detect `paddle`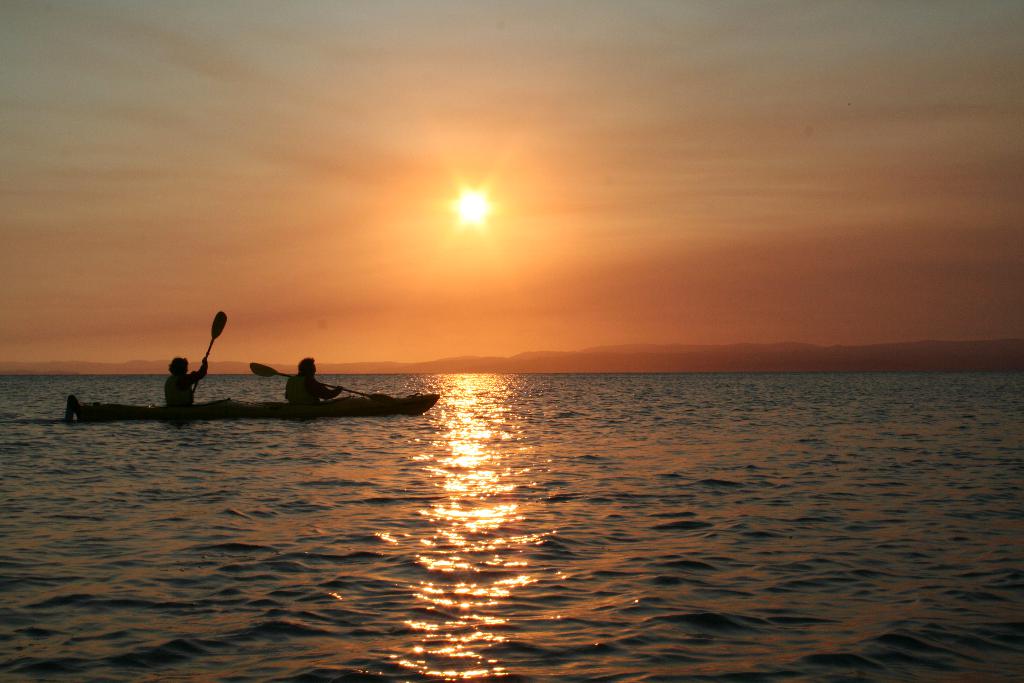
left=240, top=348, right=379, bottom=416
